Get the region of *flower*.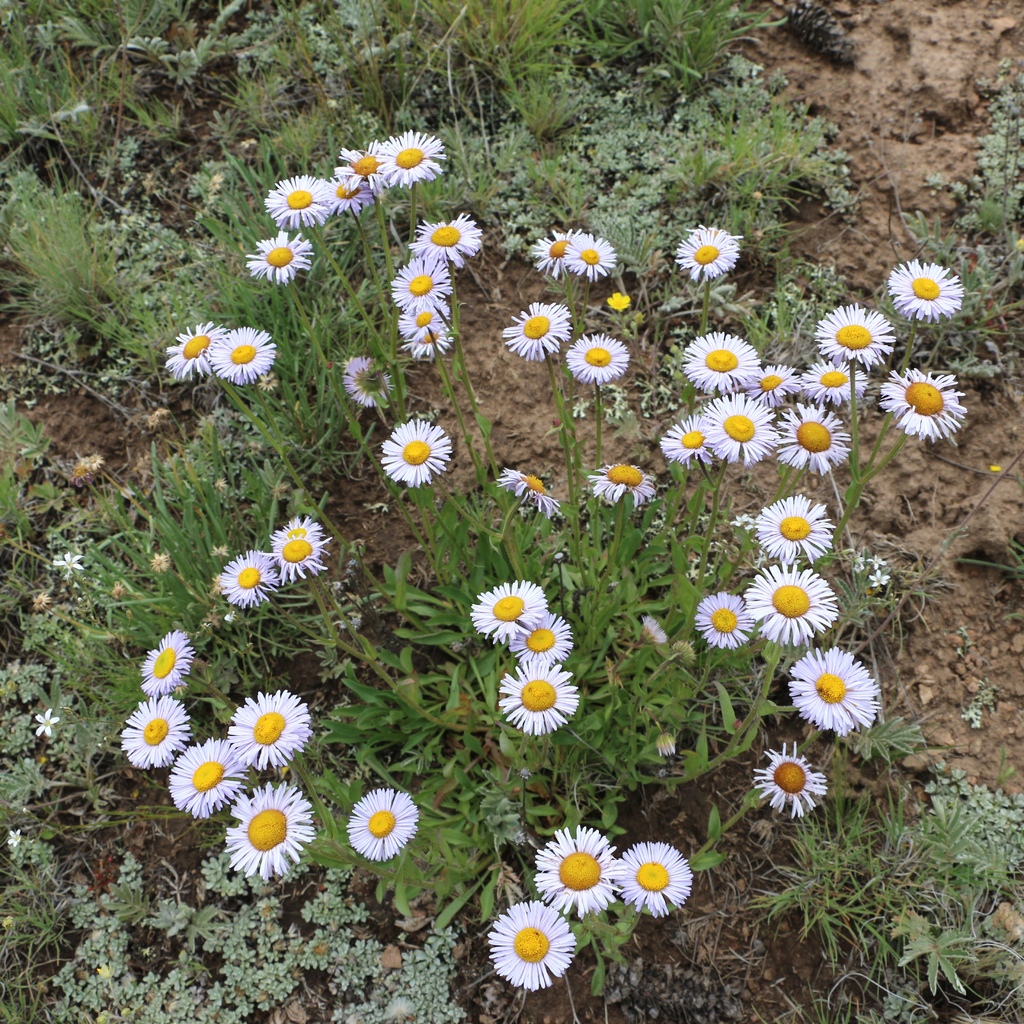
bbox=(699, 586, 751, 643).
